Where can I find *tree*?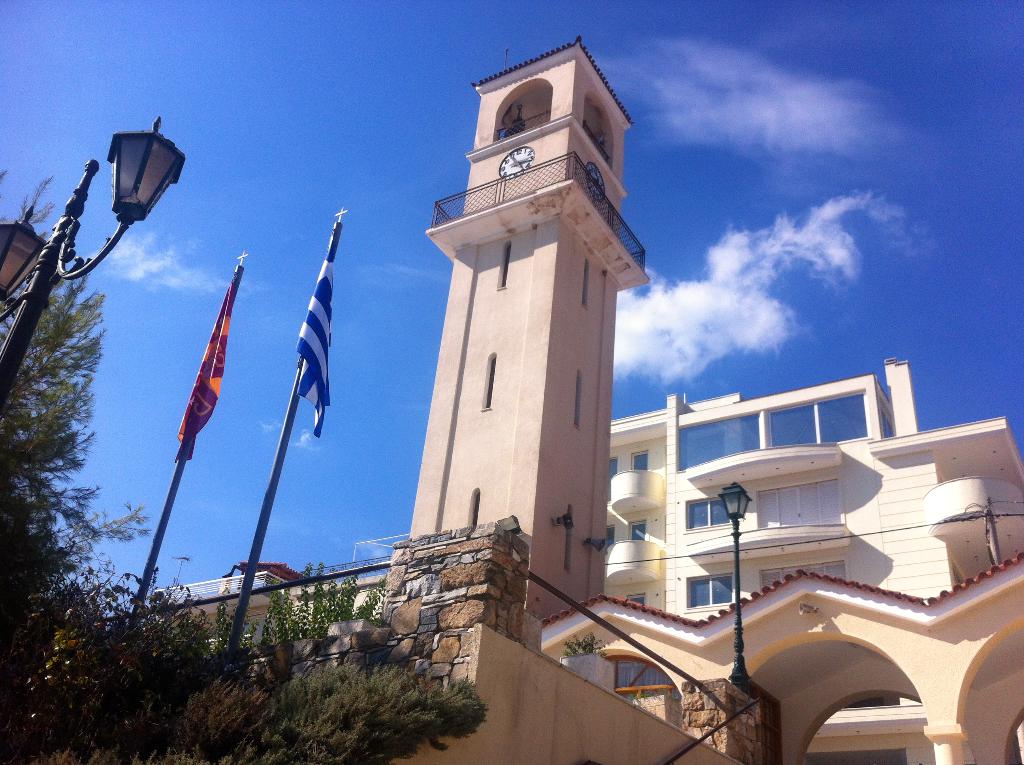
You can find it at [0,171,148,627].
